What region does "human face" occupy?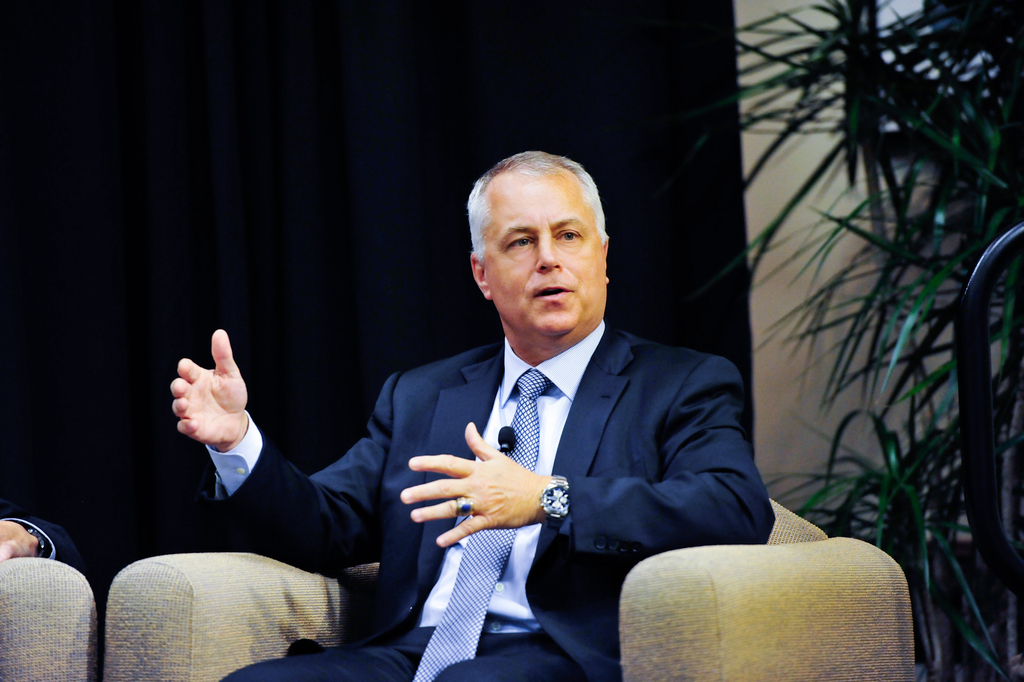
left=485, top=174, right=606, bottom=335.
